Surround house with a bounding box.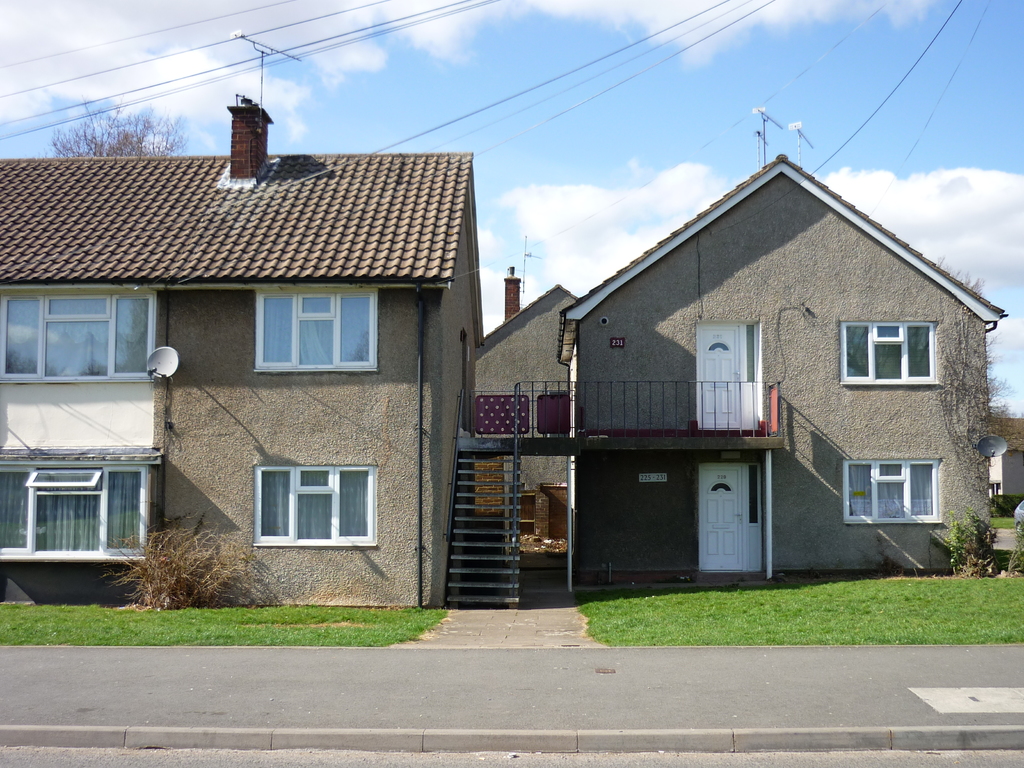
l=484, t=273, r=596, b=520.
